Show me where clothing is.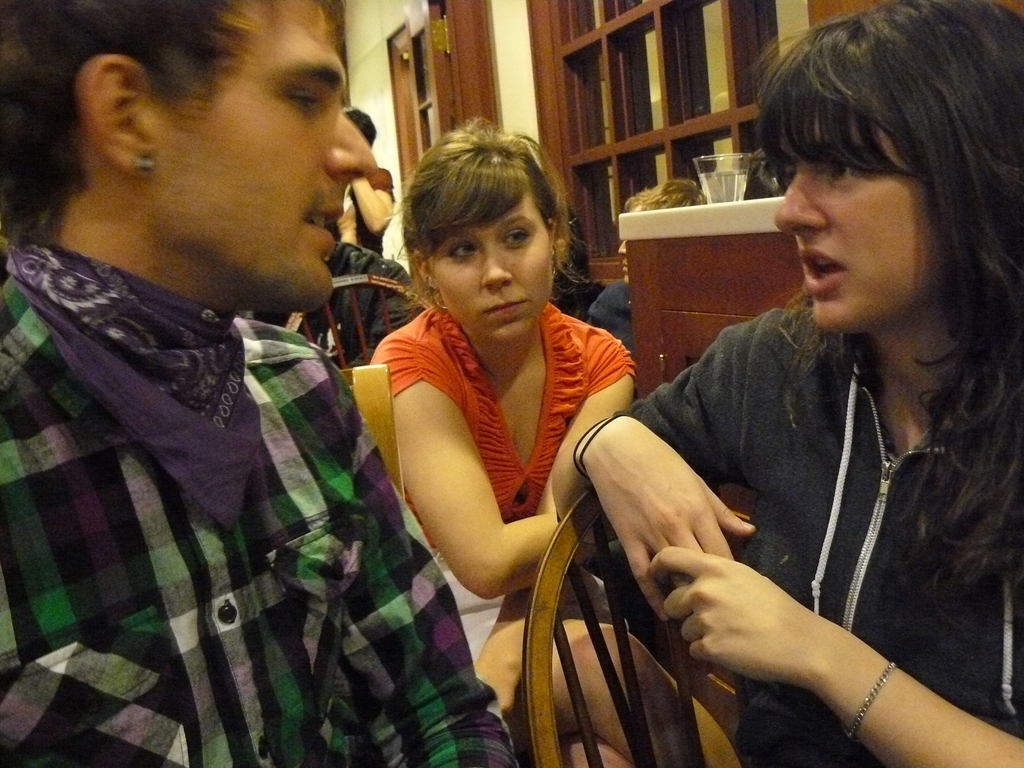
clothing is at [262, 241, 446, 347].
